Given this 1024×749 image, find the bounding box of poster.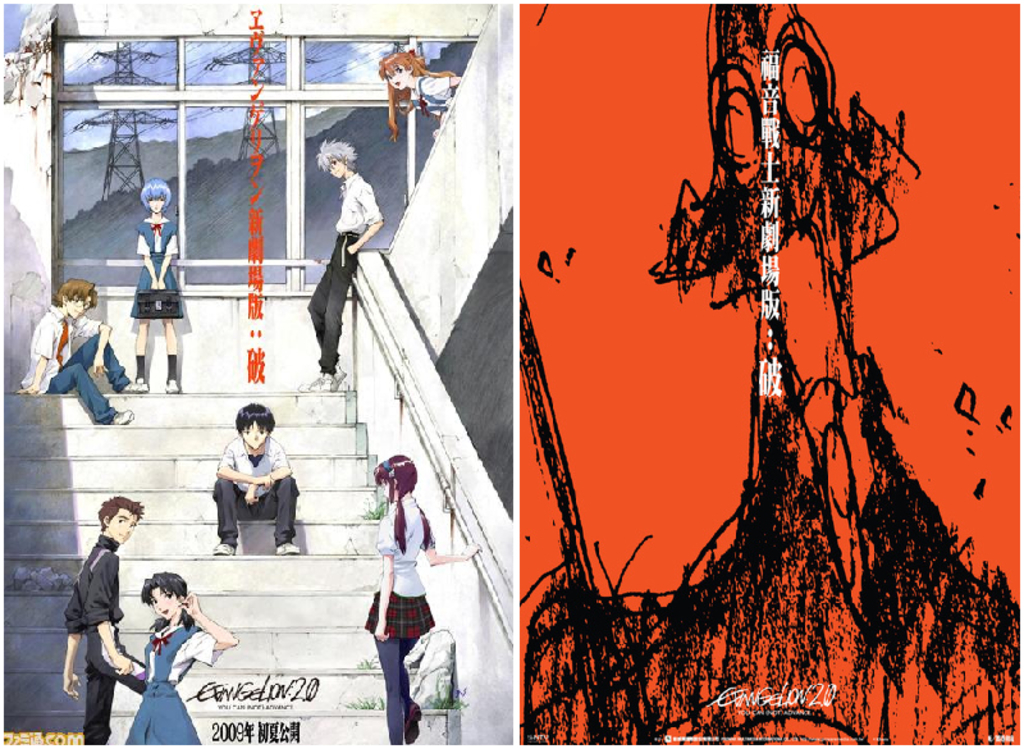
select_region(4, 0, 522, 748).
